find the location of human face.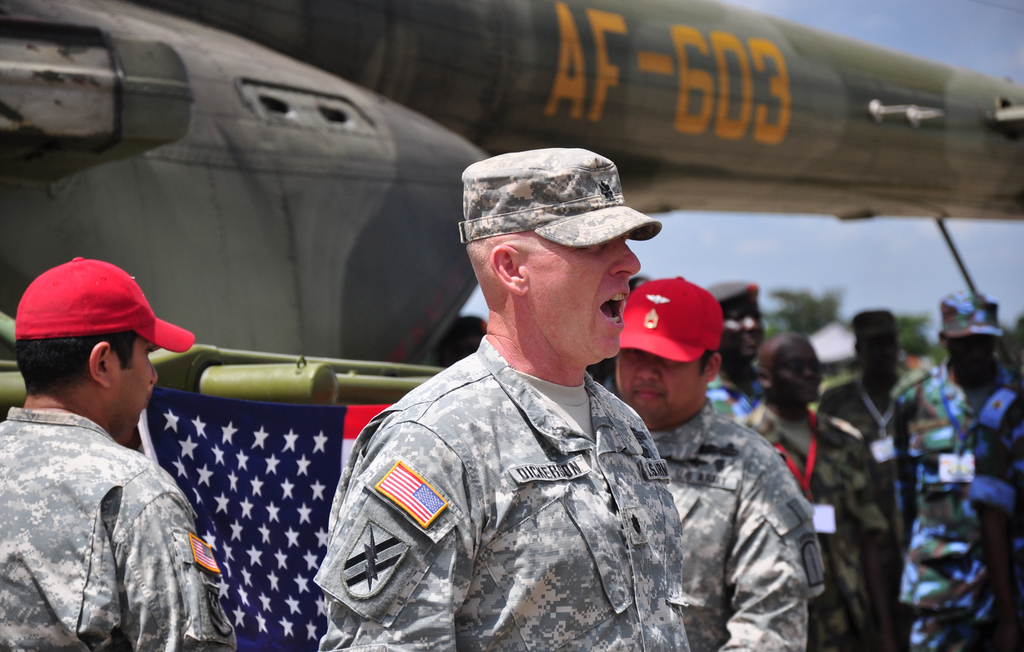
Location: [723, 302, 763, 360].
